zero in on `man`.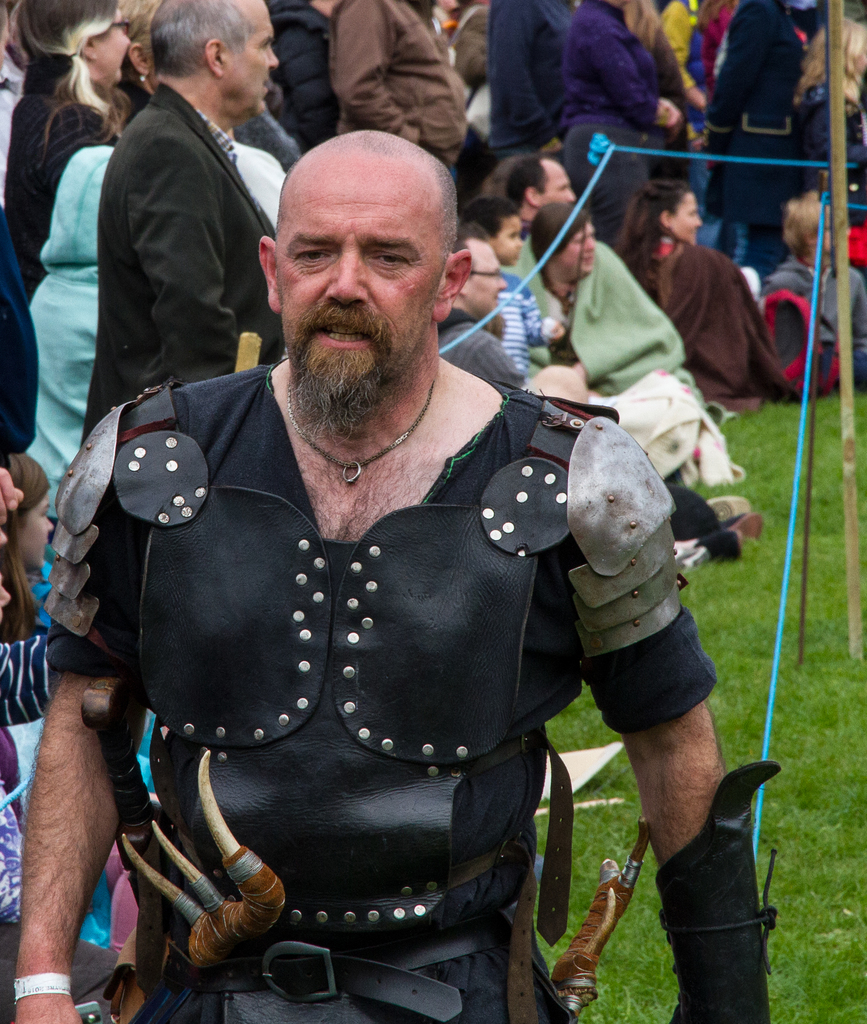
Zeroed in: locate(508, 154, 587, 240).
